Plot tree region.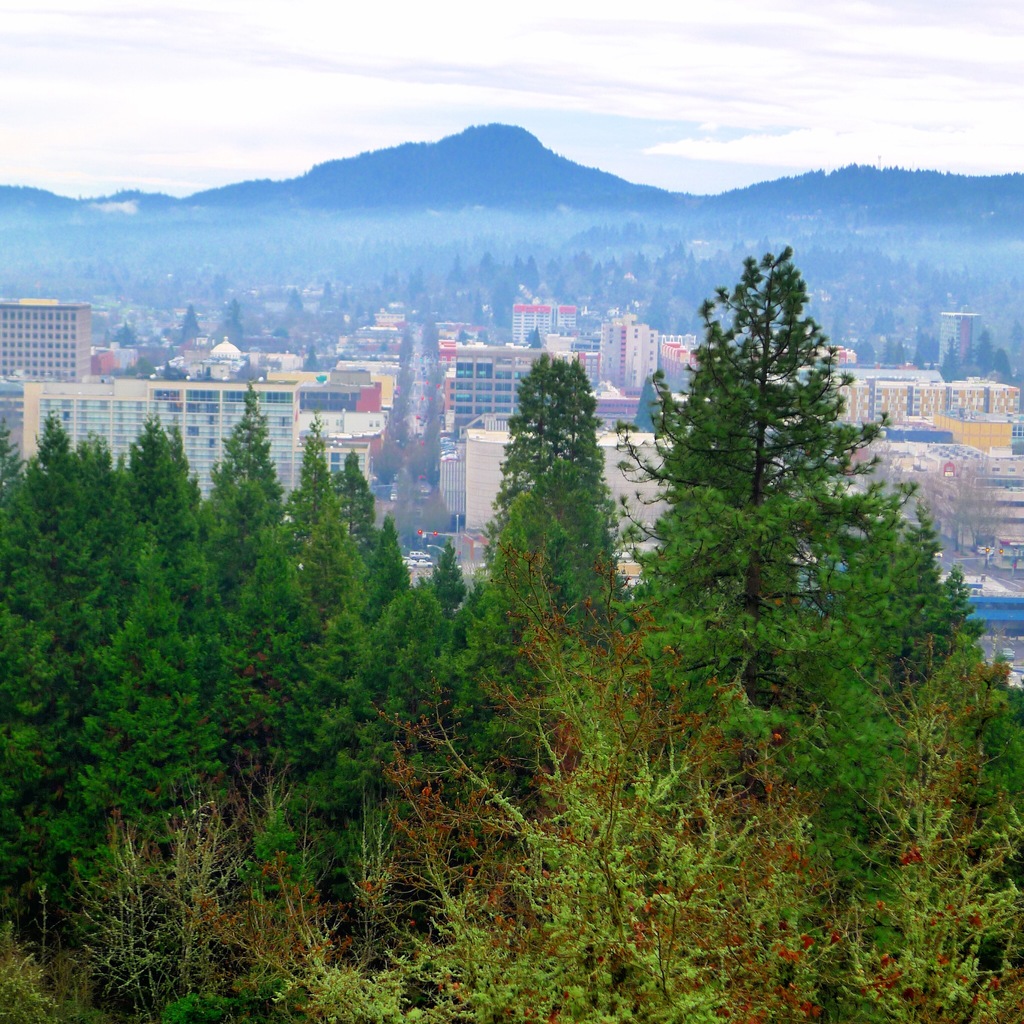
Plotted at 422,552,485,665.
